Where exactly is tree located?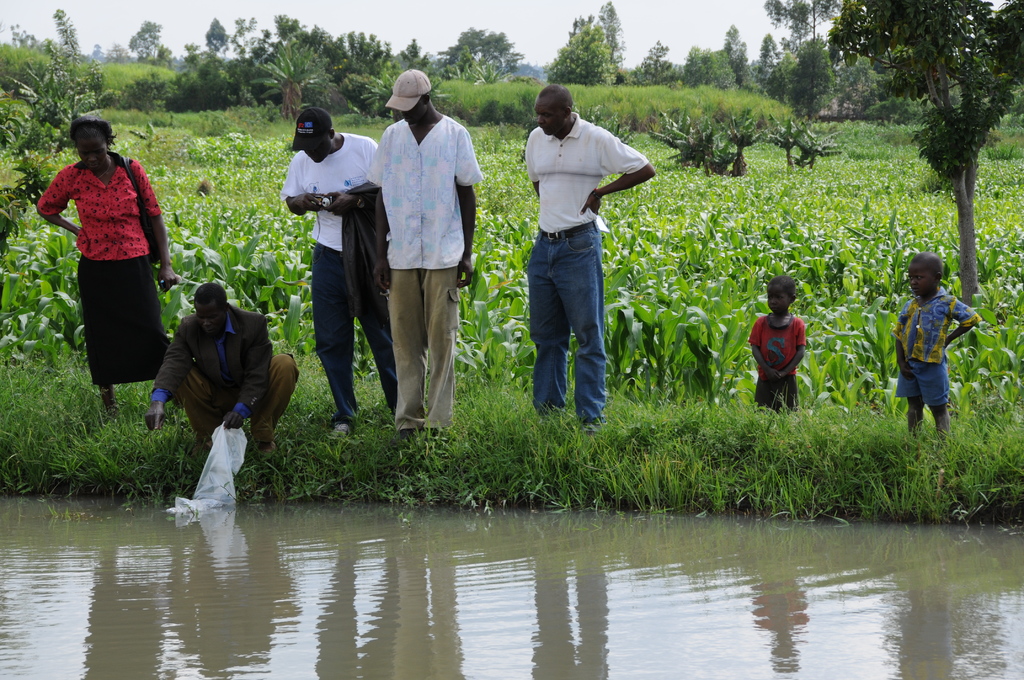
Its bounding box is pyautogui.locateOnScreen(679, 40, 735, 94).
